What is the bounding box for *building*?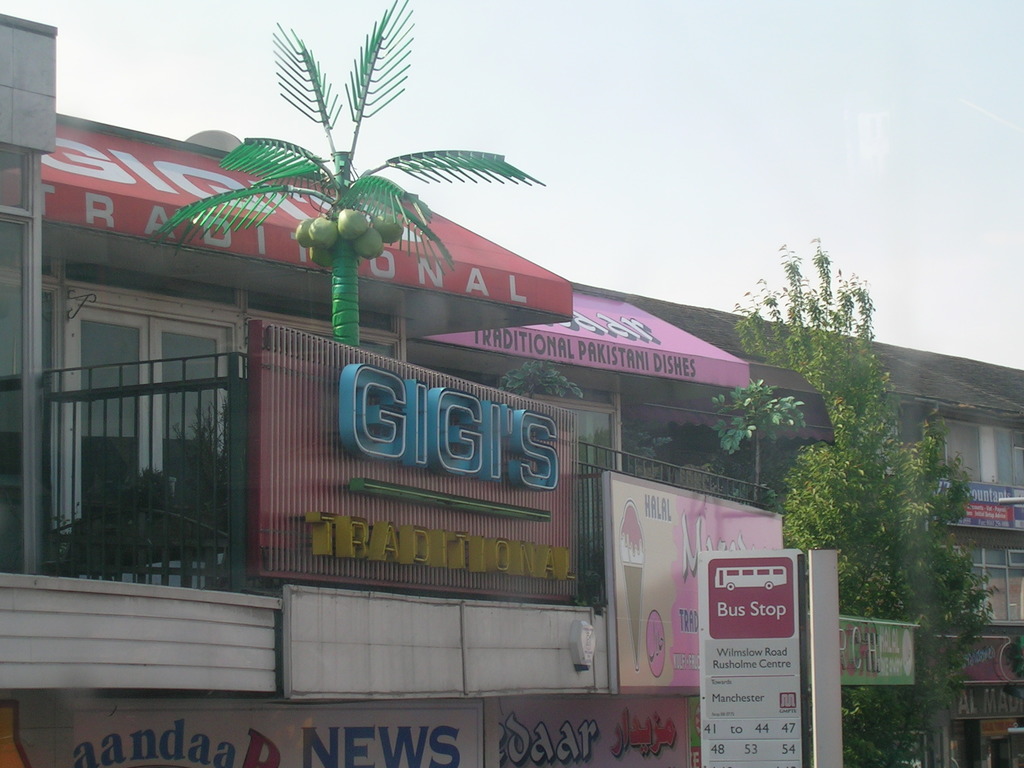
0, 12, 573, 767.
